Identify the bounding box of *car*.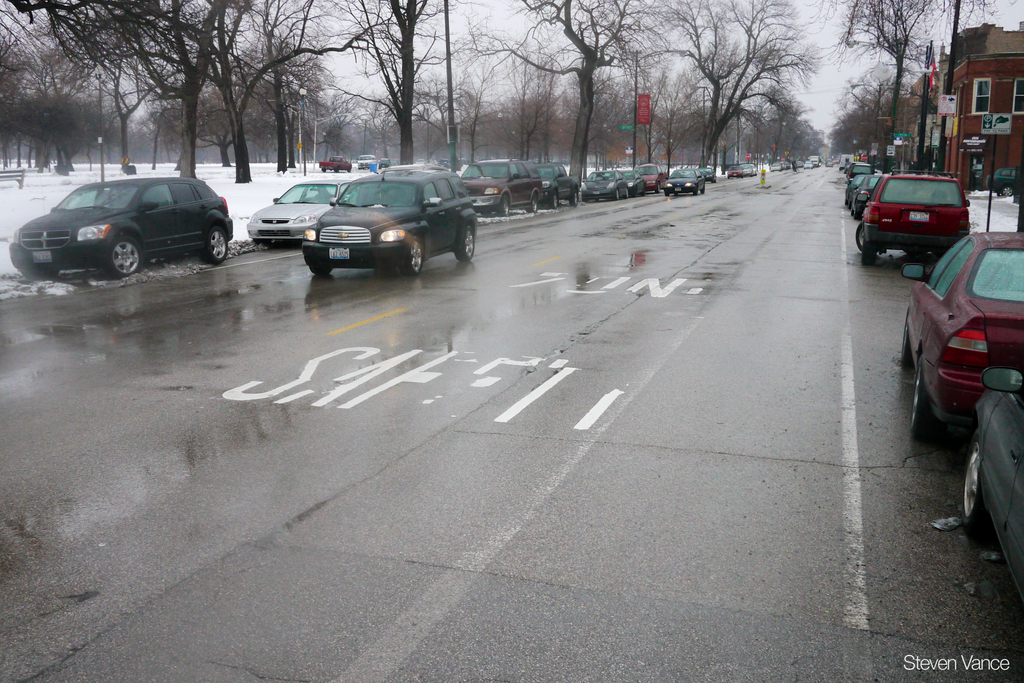
left=899, top=227, right=1023, bottom=439.
